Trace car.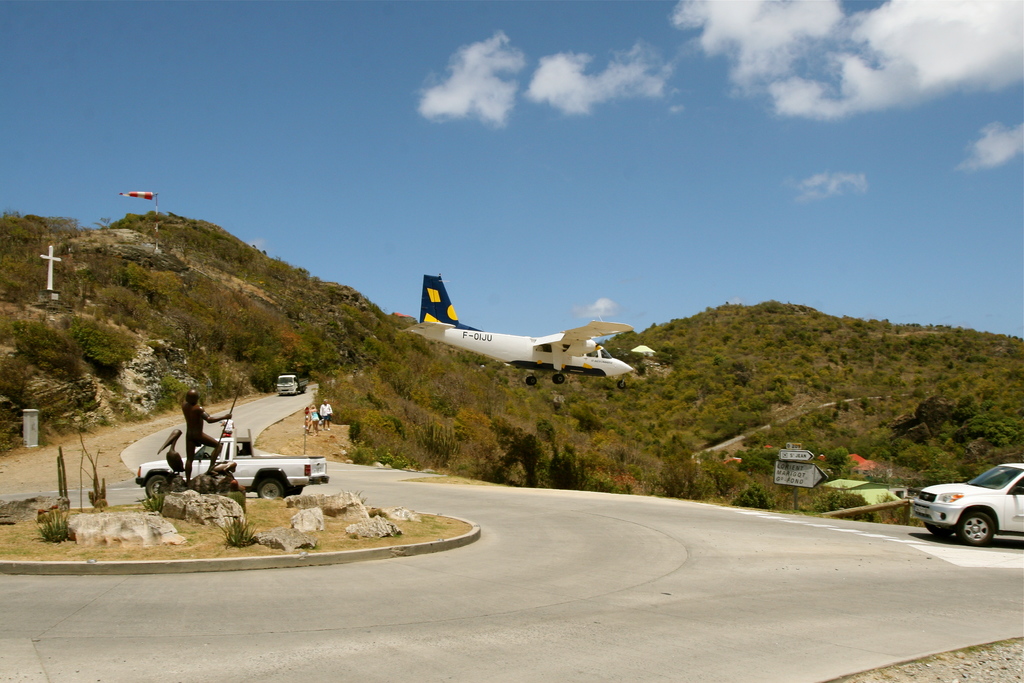
Traced to bbox(134, 435, 328, 497).
